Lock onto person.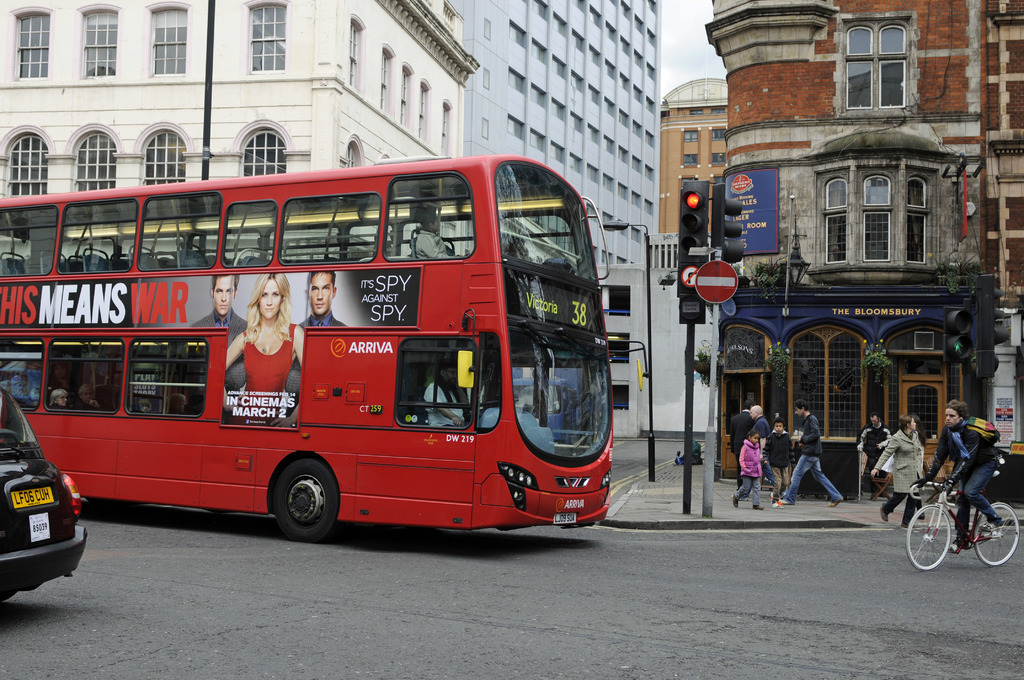
Locked: 425/363/475/434.
